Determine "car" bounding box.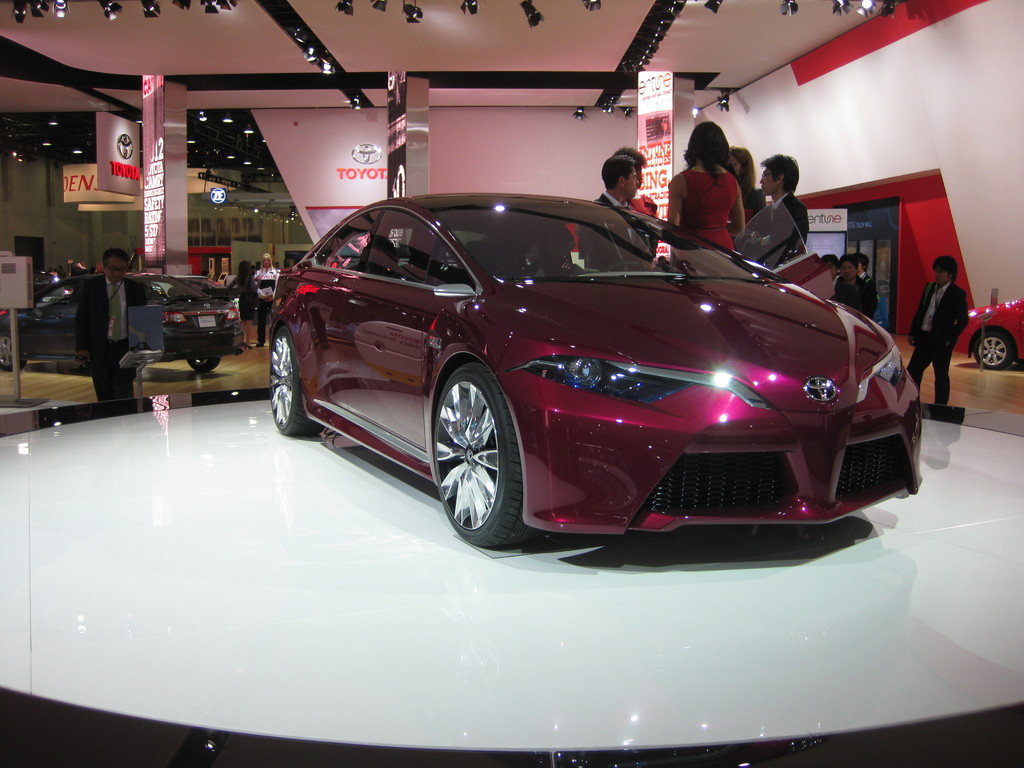
Determined: l=953, t=298, r=1023, b=369.
